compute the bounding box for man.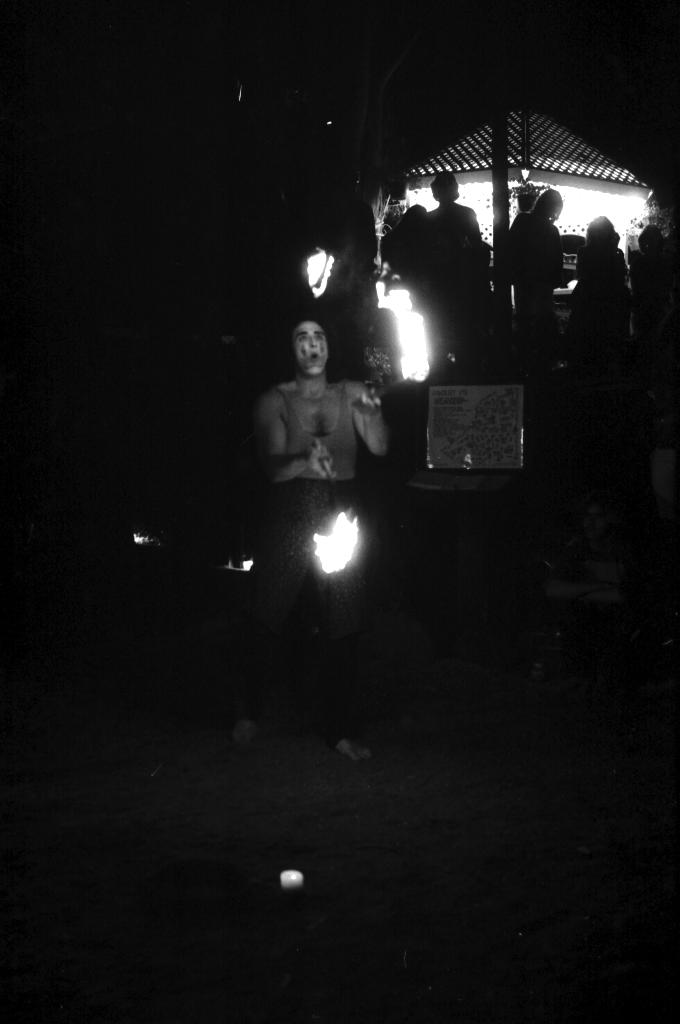
228/313/389/767.
